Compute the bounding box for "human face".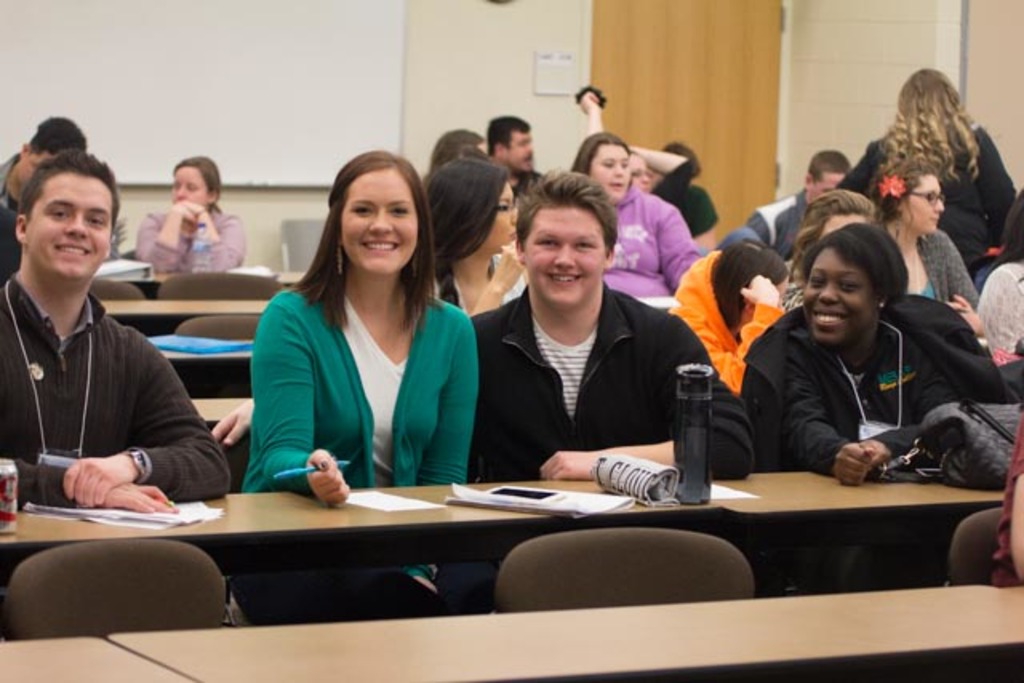
pyautogui.locateOnScreen(592, 141, 630, 200).
